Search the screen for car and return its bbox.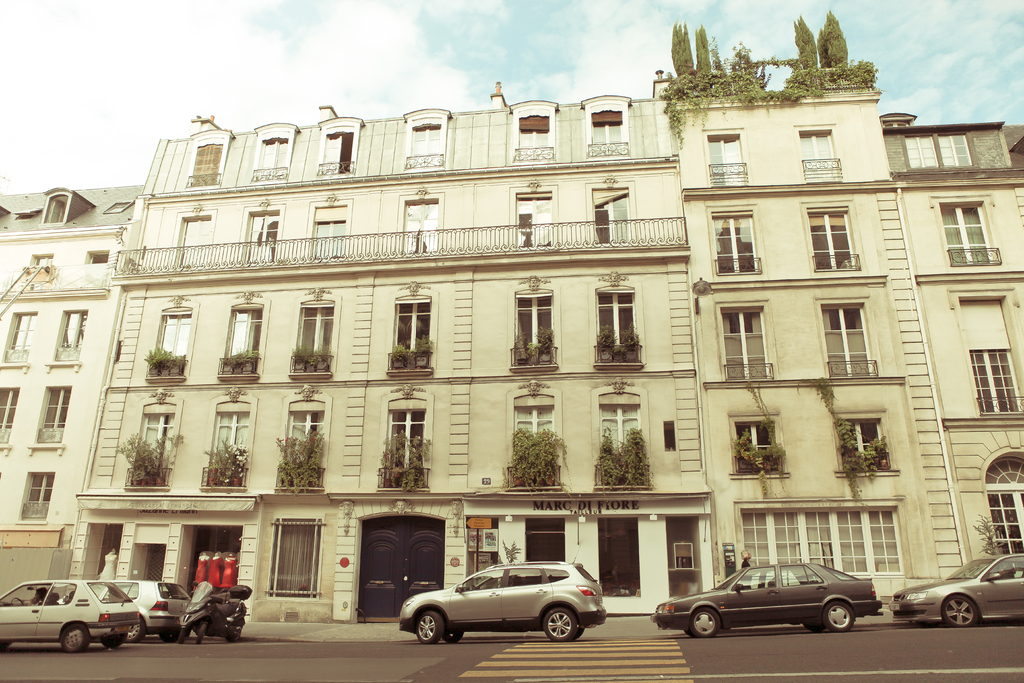
Found: bbox=(652, 561, 883, 639).
